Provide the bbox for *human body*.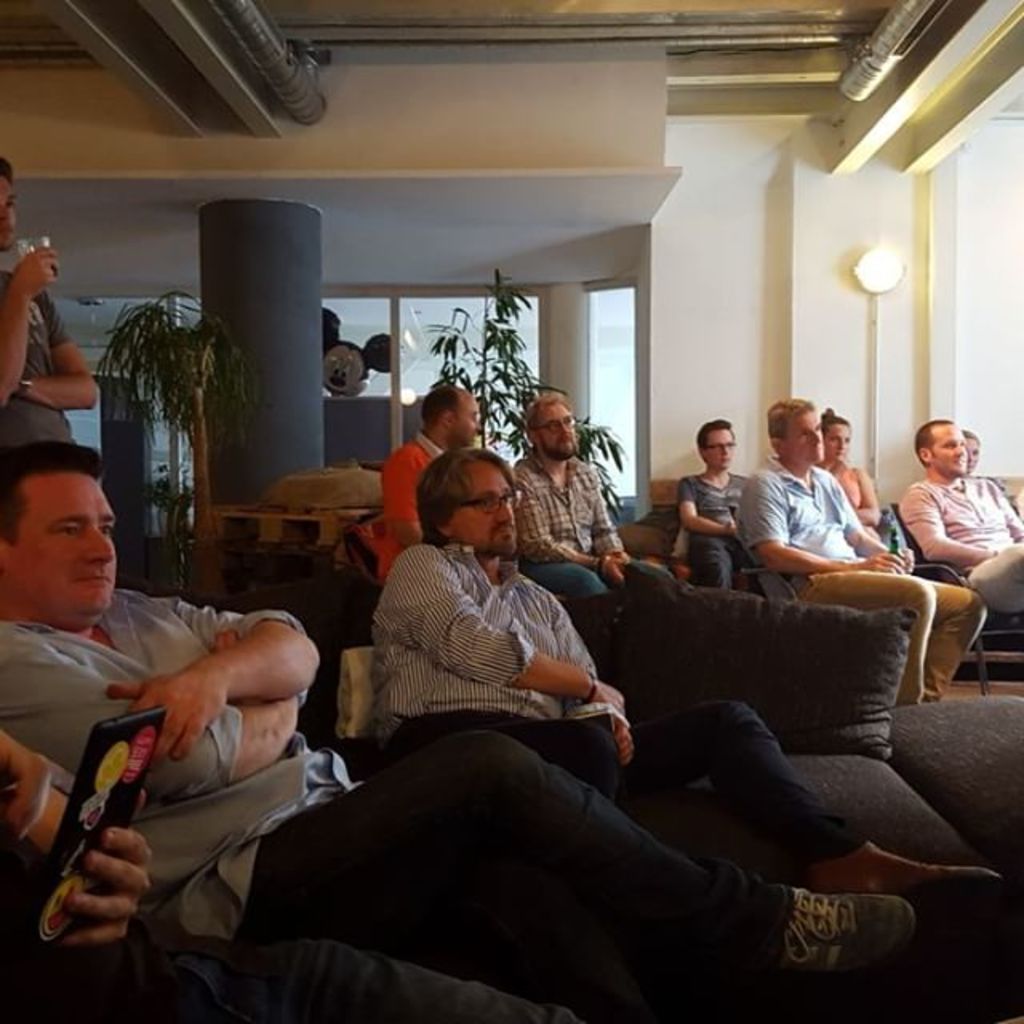
detection(352, 366, 474, 568).
